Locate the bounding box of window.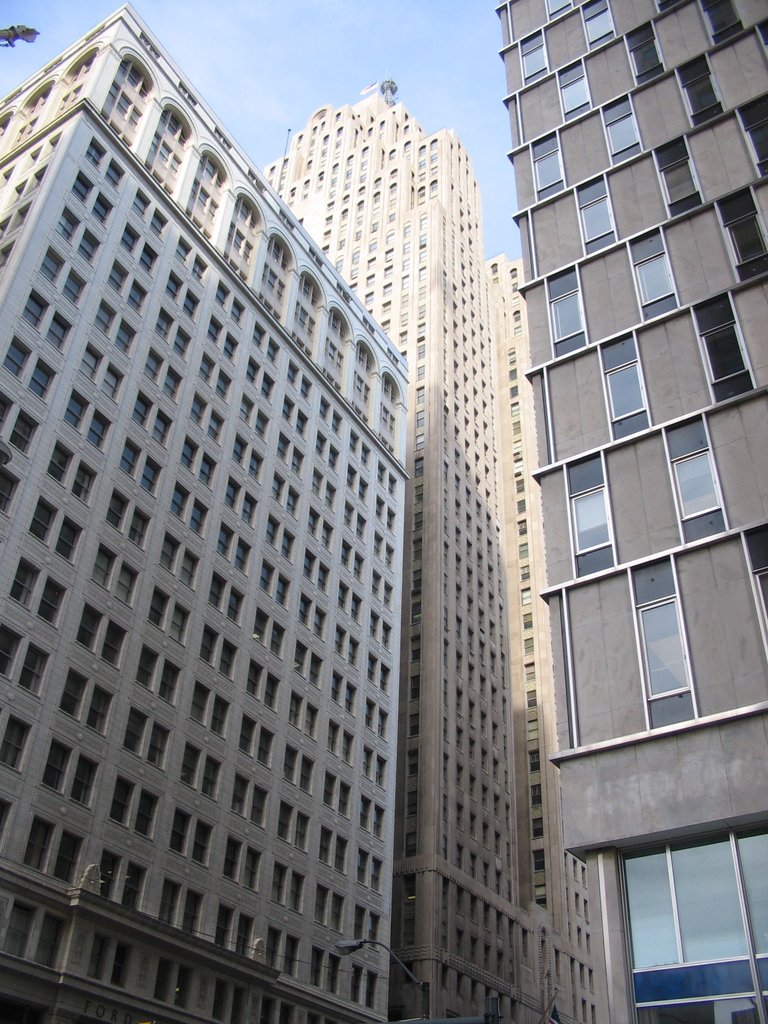
Bounding box: 191 250 209 284.
